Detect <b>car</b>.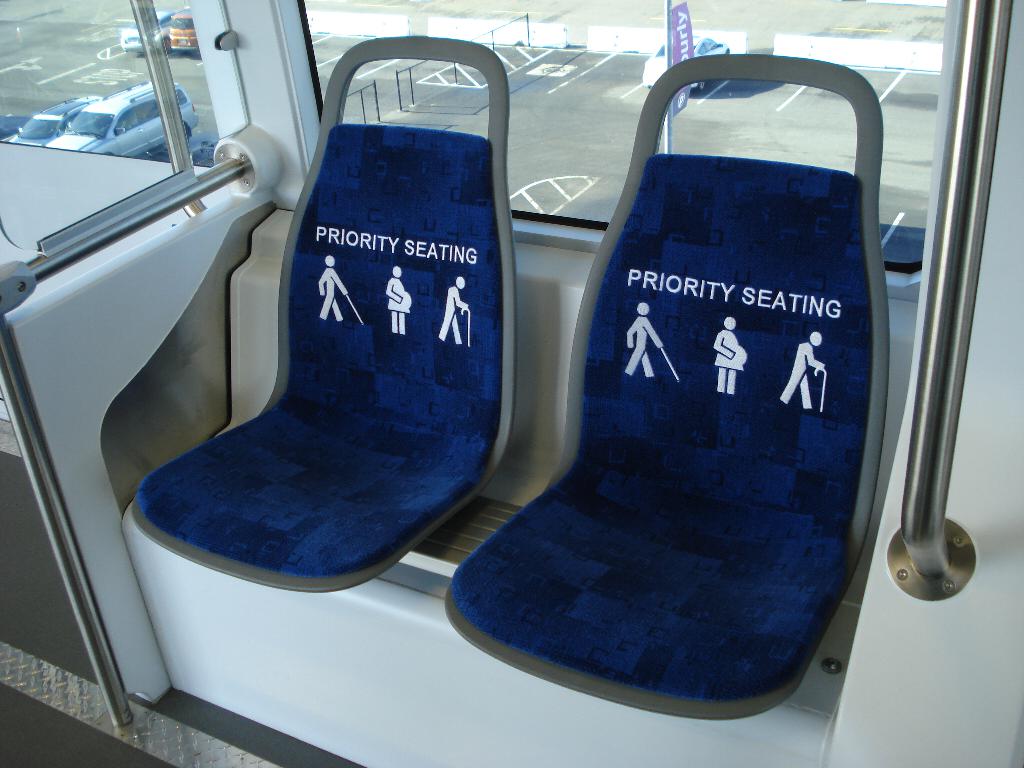
Detected at (left=8, top=98, right=104, bottom=149).
